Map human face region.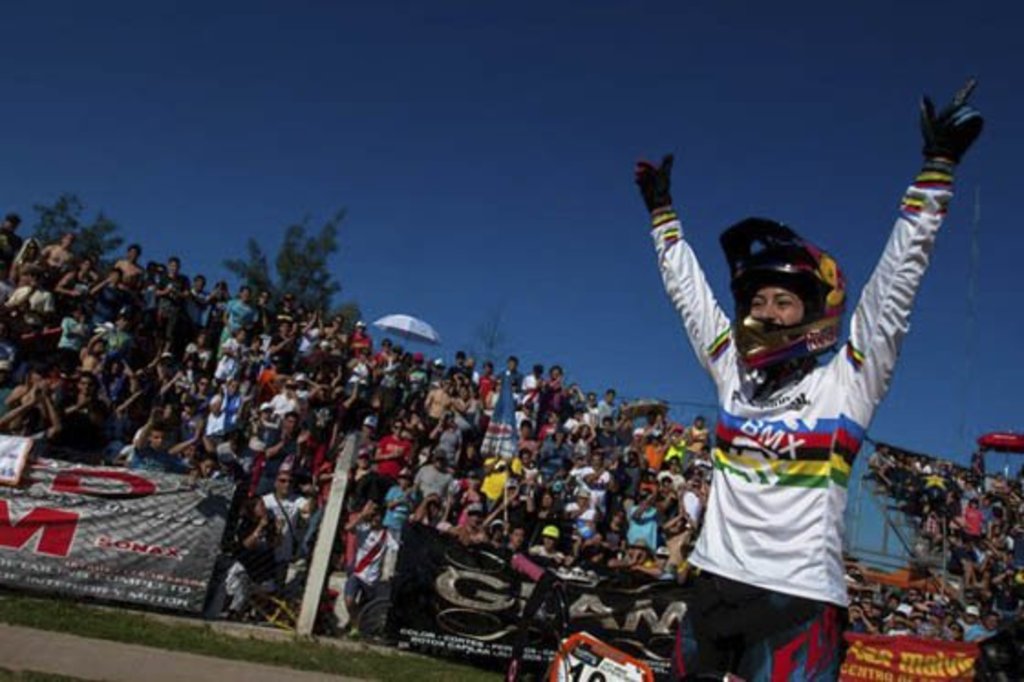
Mapped to [746, 287, 810, 338].
